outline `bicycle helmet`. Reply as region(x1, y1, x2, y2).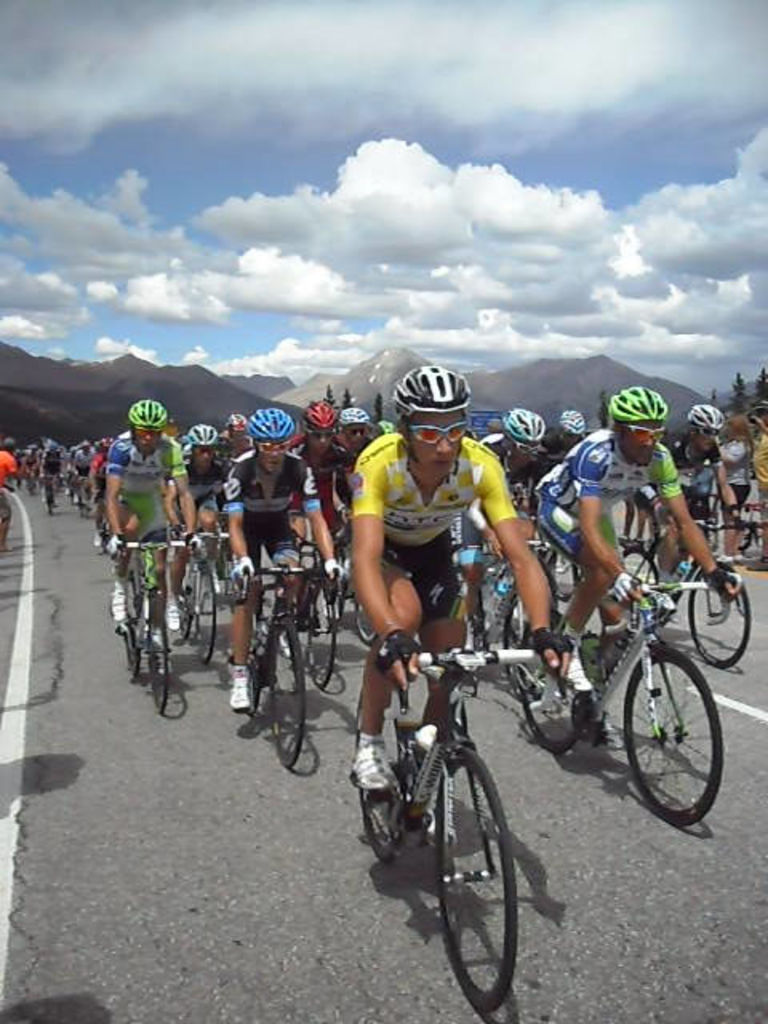
region(301, 400, 331, 430).
